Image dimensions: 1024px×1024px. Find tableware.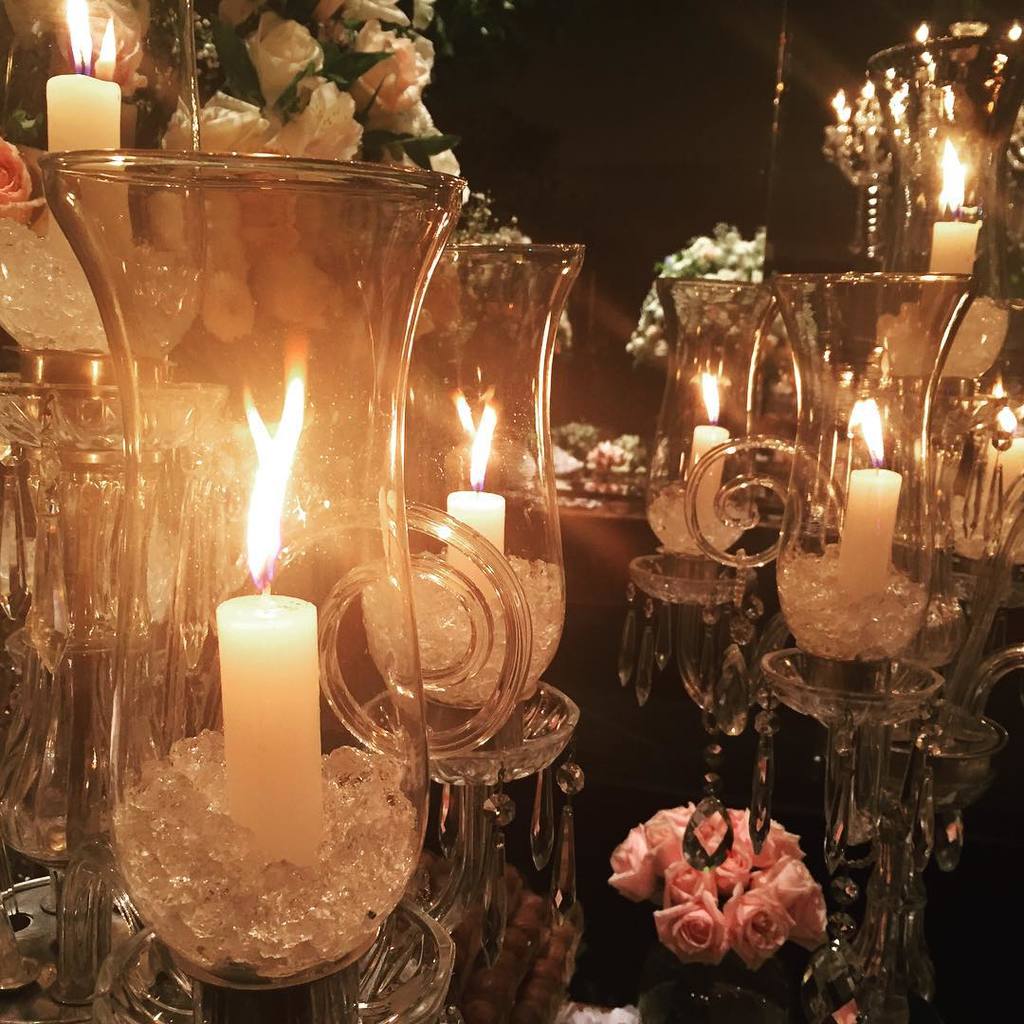
(left=36, top=151, right=471, bottom=1023).
